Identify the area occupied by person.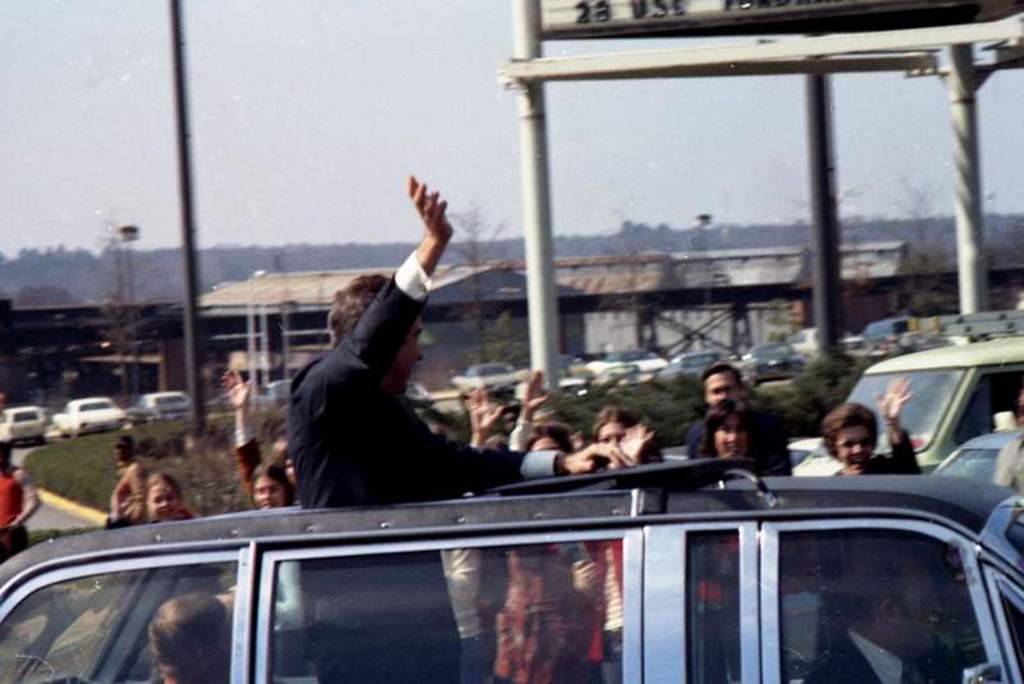
Area: (698,397,756,466).
